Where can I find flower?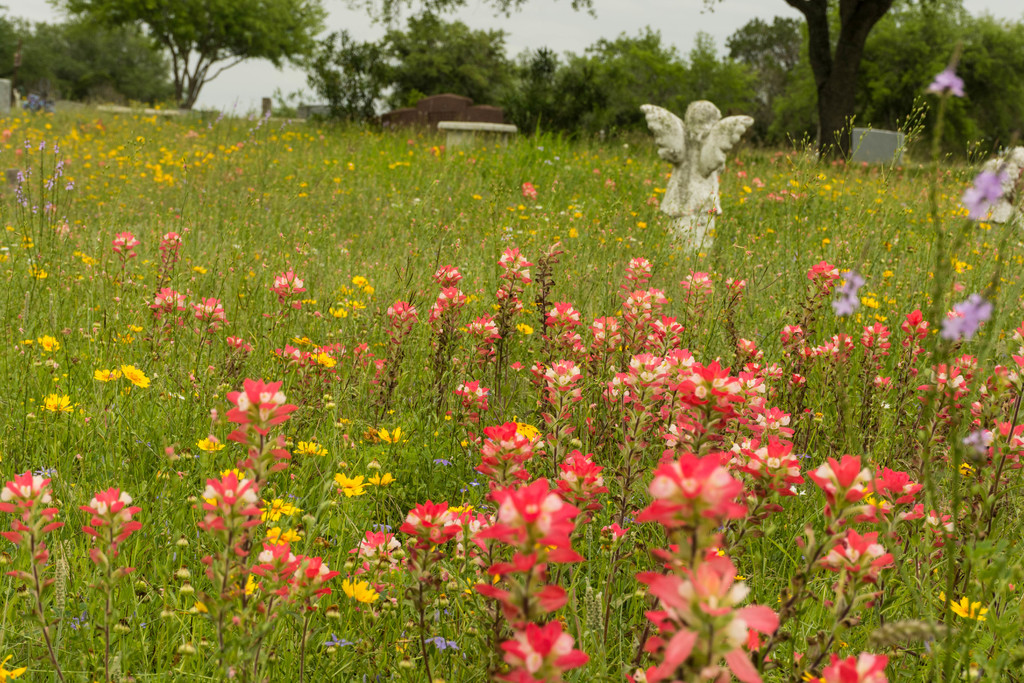
You can find it at rect(93, 369, 125, 383).
